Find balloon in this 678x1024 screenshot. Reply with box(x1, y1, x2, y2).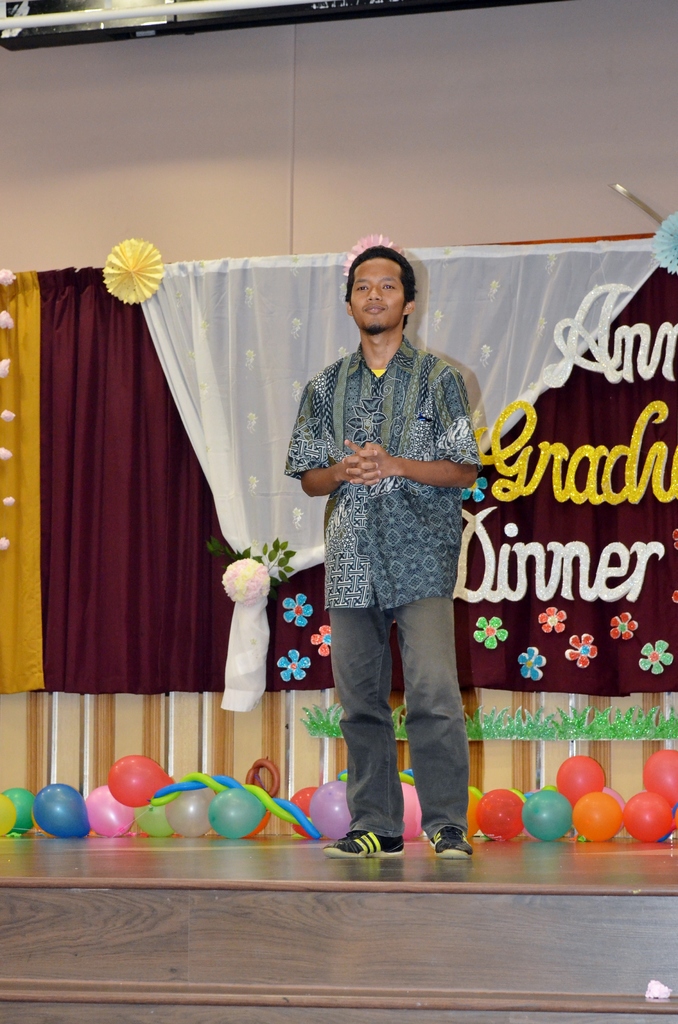
box(166, 785, 222, 837).
